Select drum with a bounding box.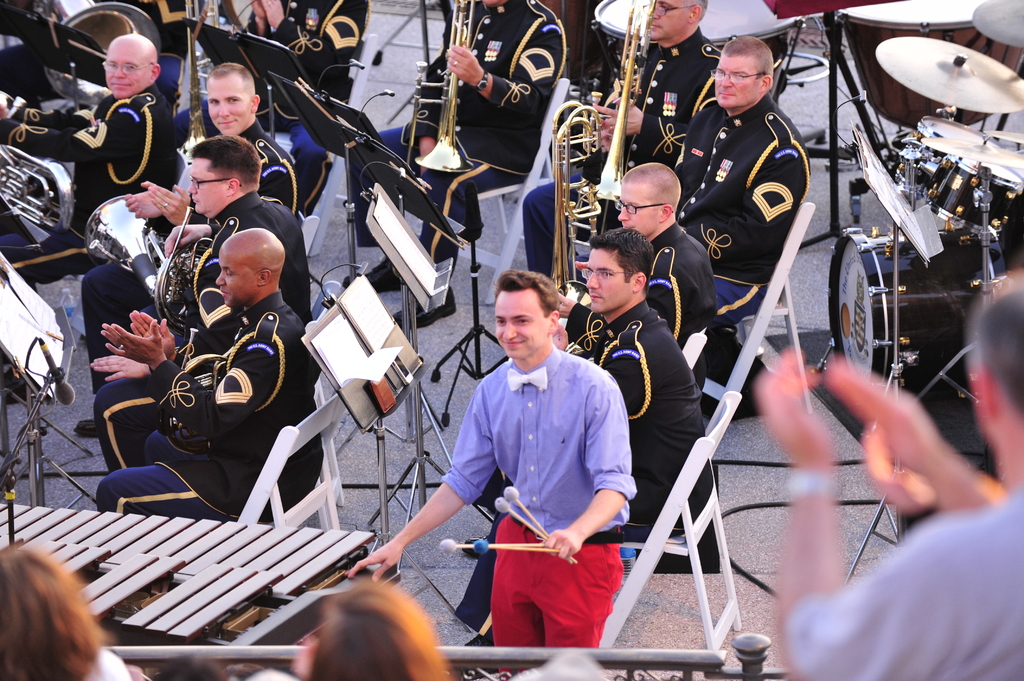
{"left": 1005, "top": 150, "right": 1022, "bottom": 182}.
